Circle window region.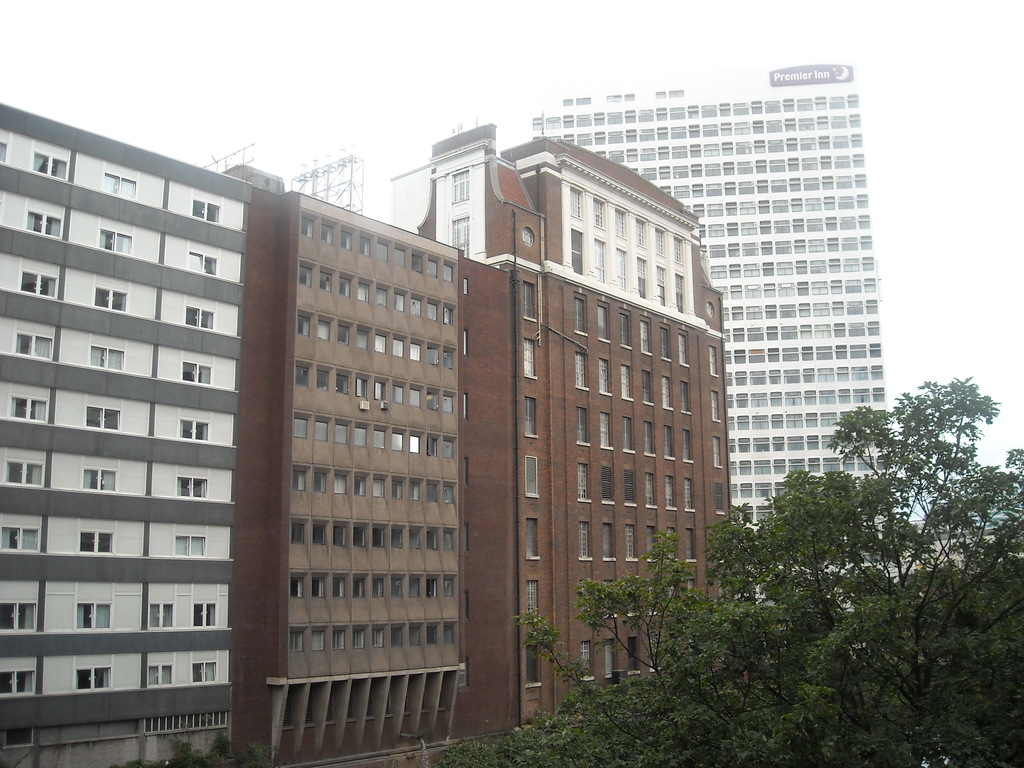
Region: (392,433,402,452).
